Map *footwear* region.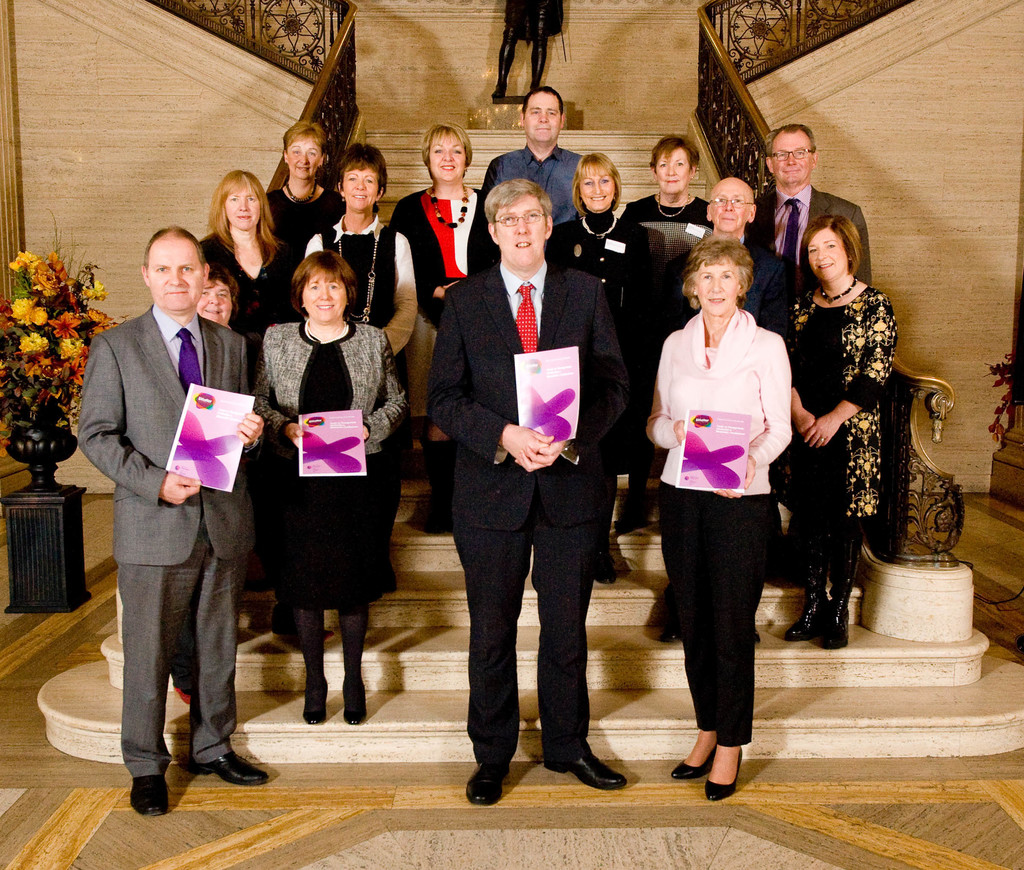
Mapped to 127/770/172/816.
